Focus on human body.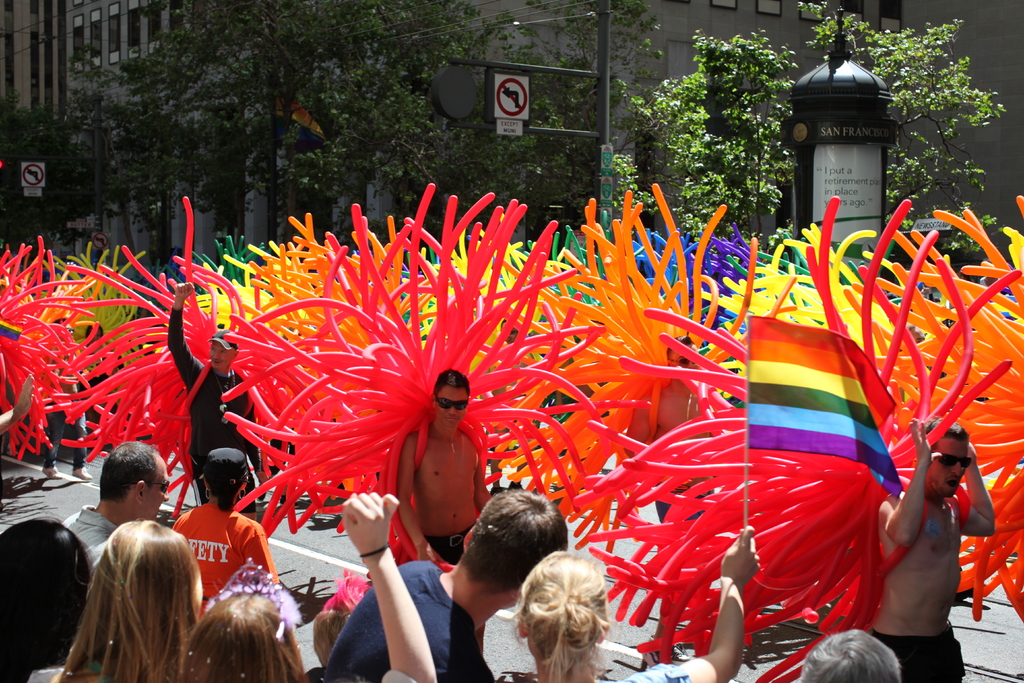
Focused at 168, 498, 281, 611.
